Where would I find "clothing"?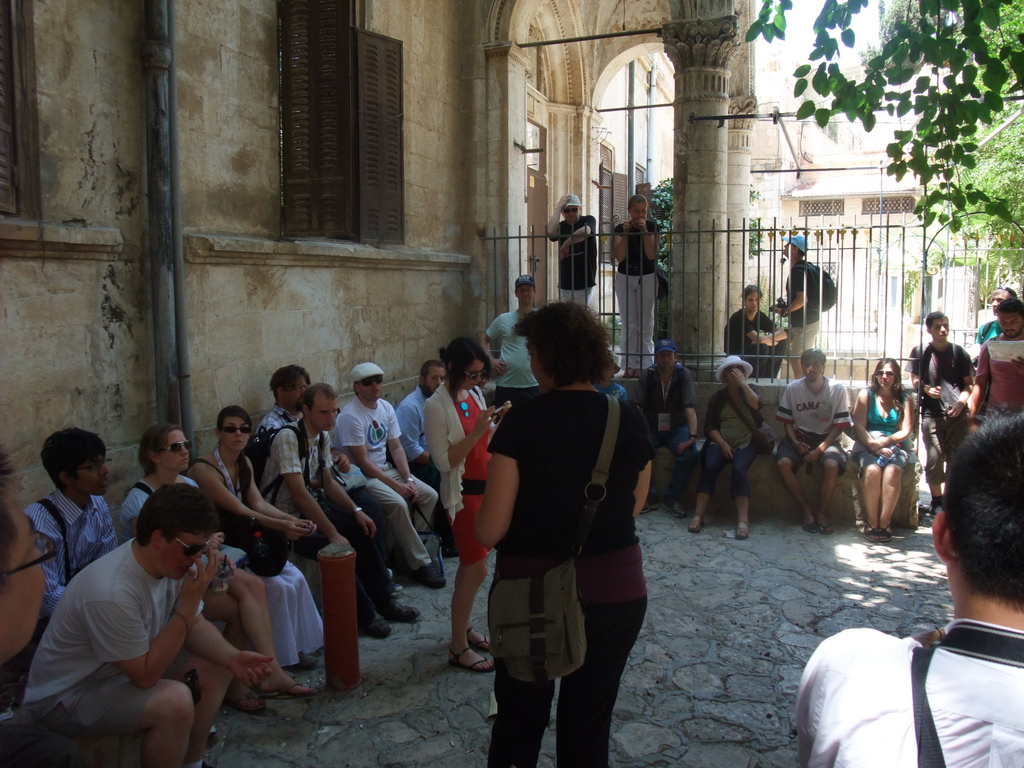
At Rect(593, 381, 628, 401).
